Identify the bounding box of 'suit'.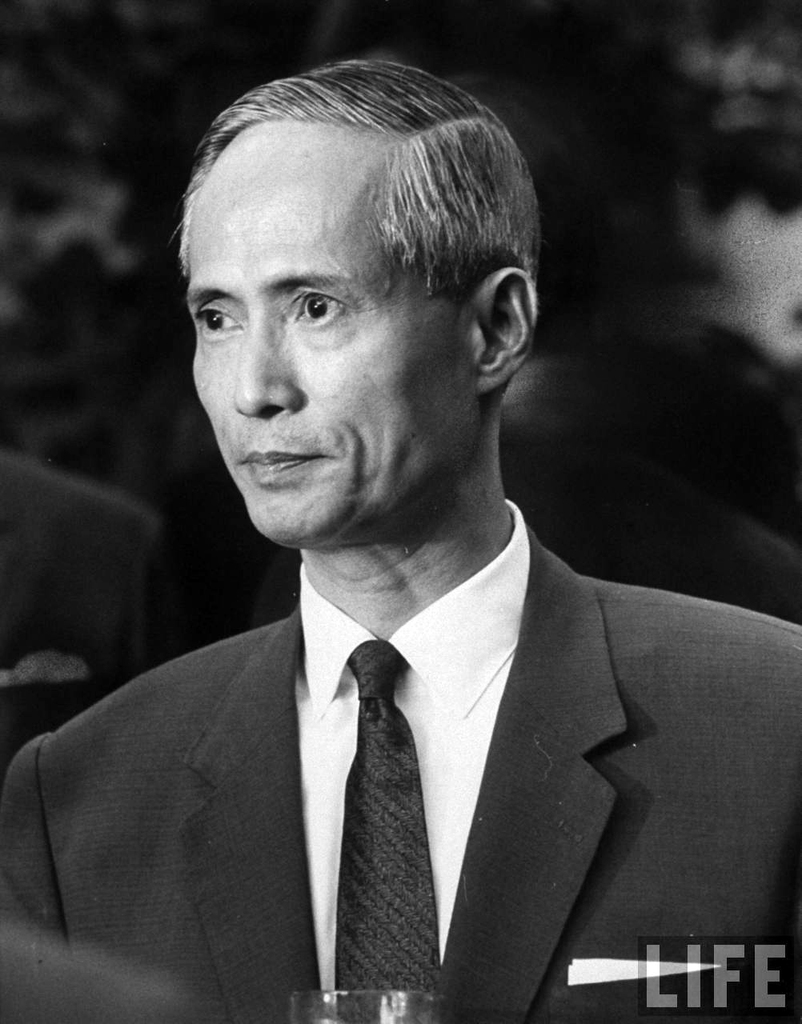
bbox=(30, 495, 725, 998).
